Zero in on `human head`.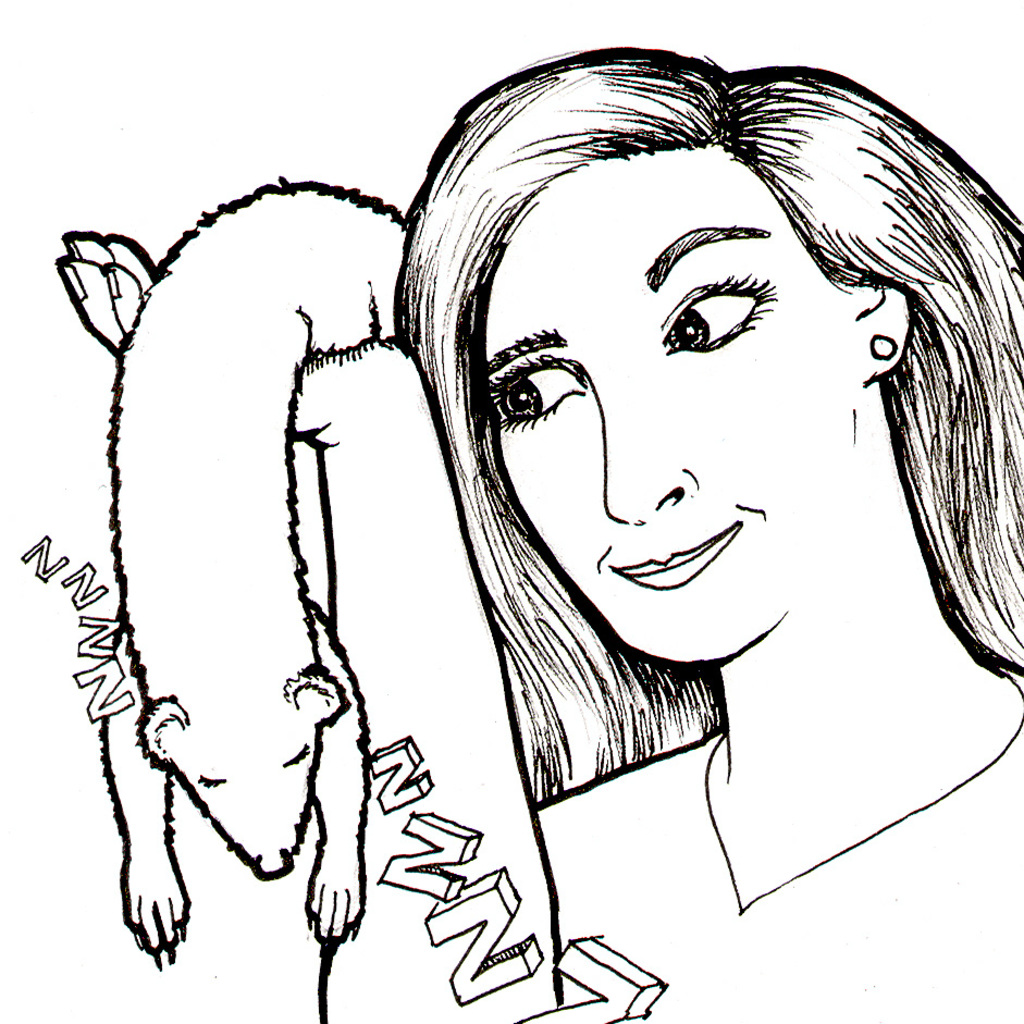
Zeroed in: [x1=518, y1=126, x2=900, y2=664].
